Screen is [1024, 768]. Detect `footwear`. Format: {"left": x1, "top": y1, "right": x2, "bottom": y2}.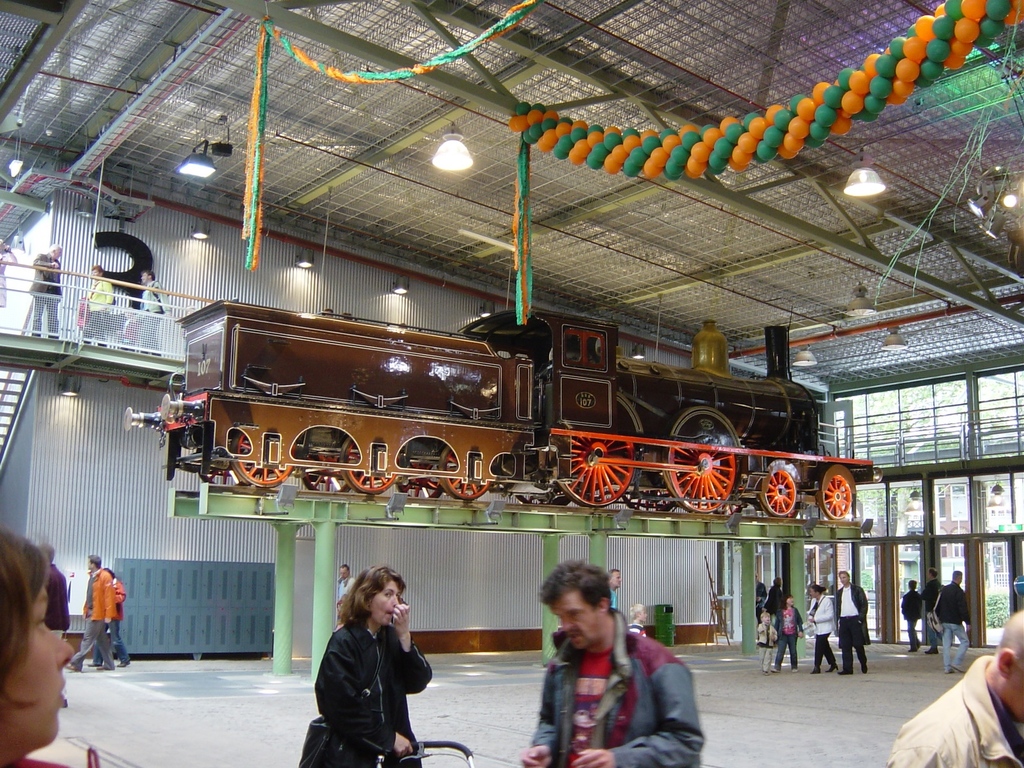
{"left": 115, "top": 653, "right": 132, "bottom": 667}.
